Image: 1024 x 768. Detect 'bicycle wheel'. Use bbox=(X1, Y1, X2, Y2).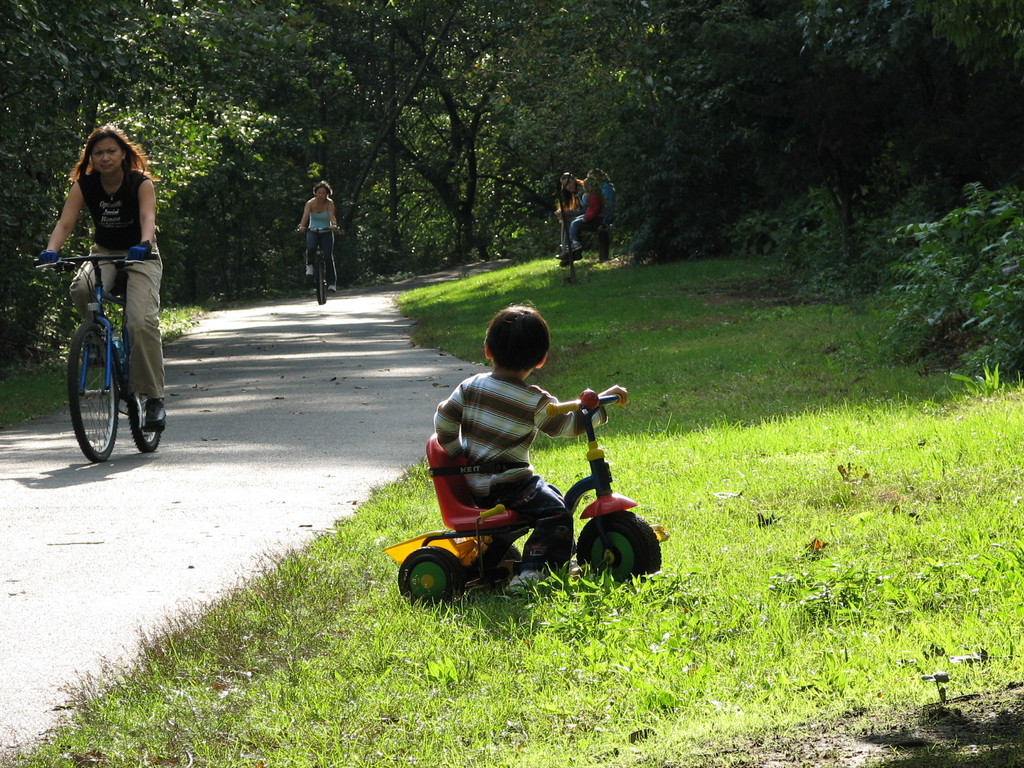
bbox=(128, 339, 170, 449).
